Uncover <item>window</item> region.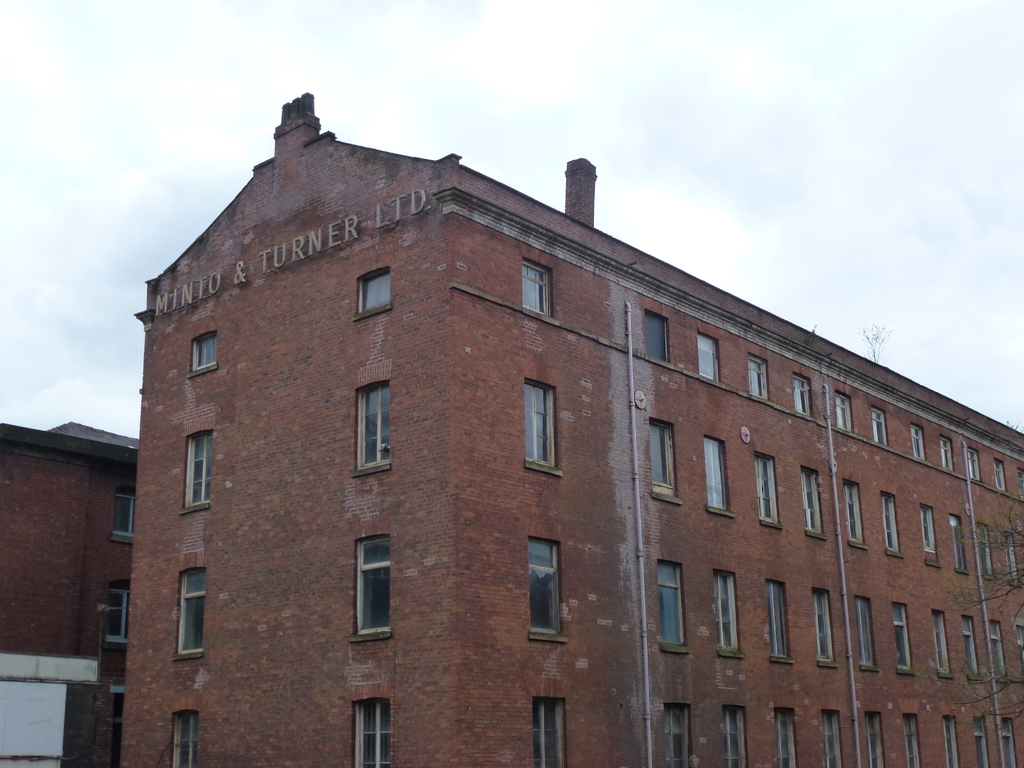
Uncovered: crop(974, 717, 990, 767).
